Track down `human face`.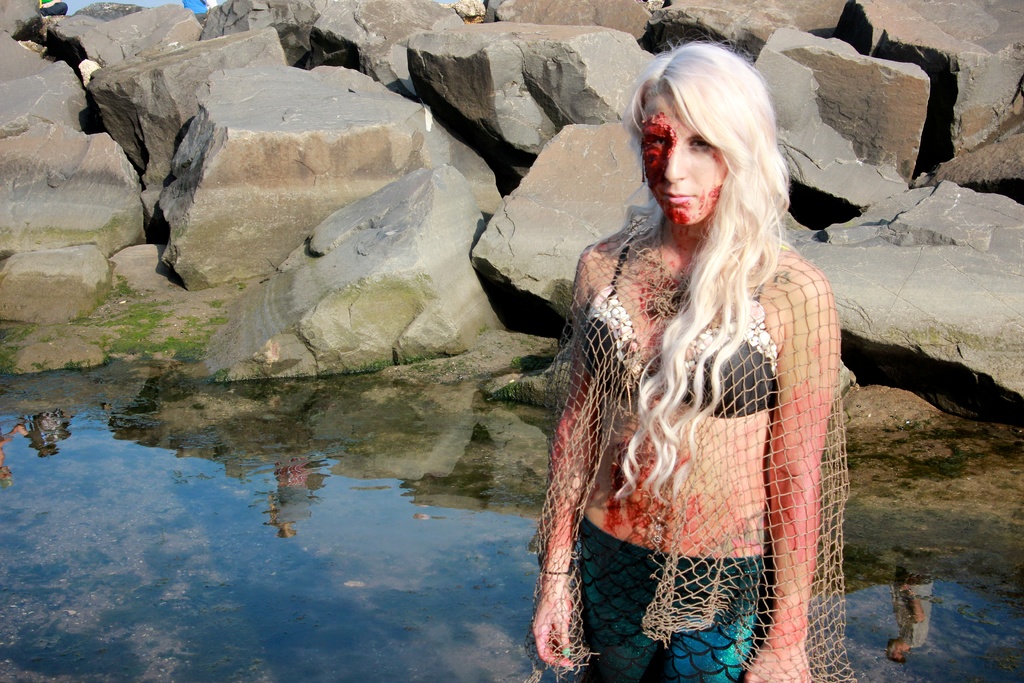
Tracked to Rect(639, 87, 730, 228).
